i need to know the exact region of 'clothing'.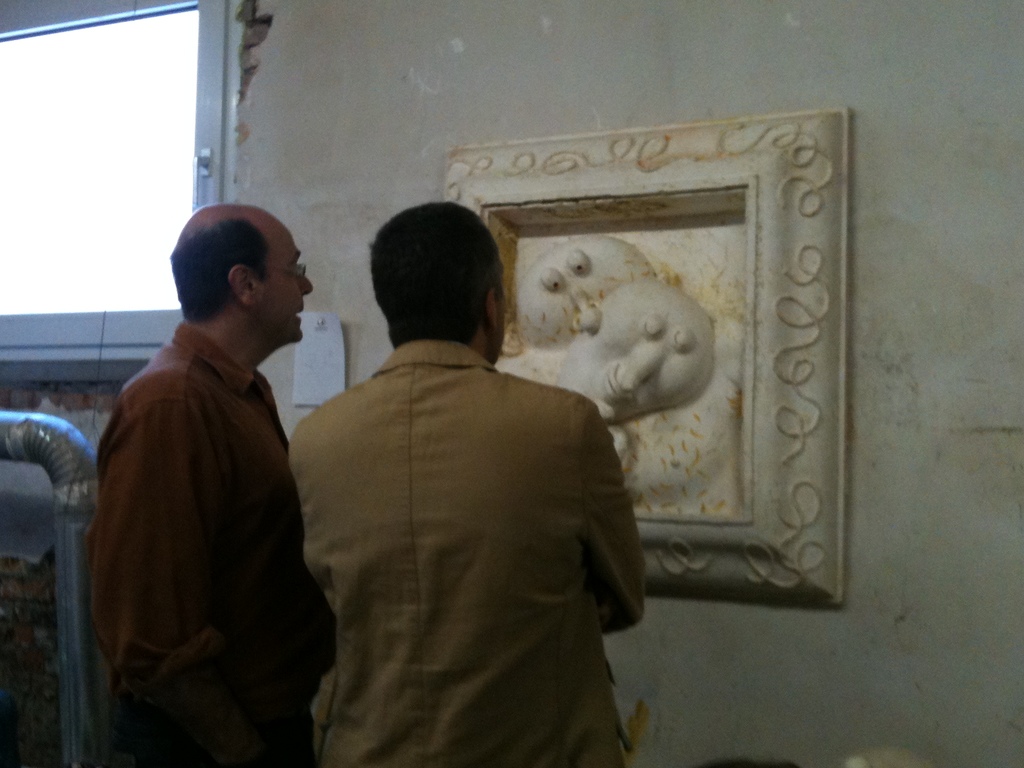
Region: detection(91, 316, 332, 767).
